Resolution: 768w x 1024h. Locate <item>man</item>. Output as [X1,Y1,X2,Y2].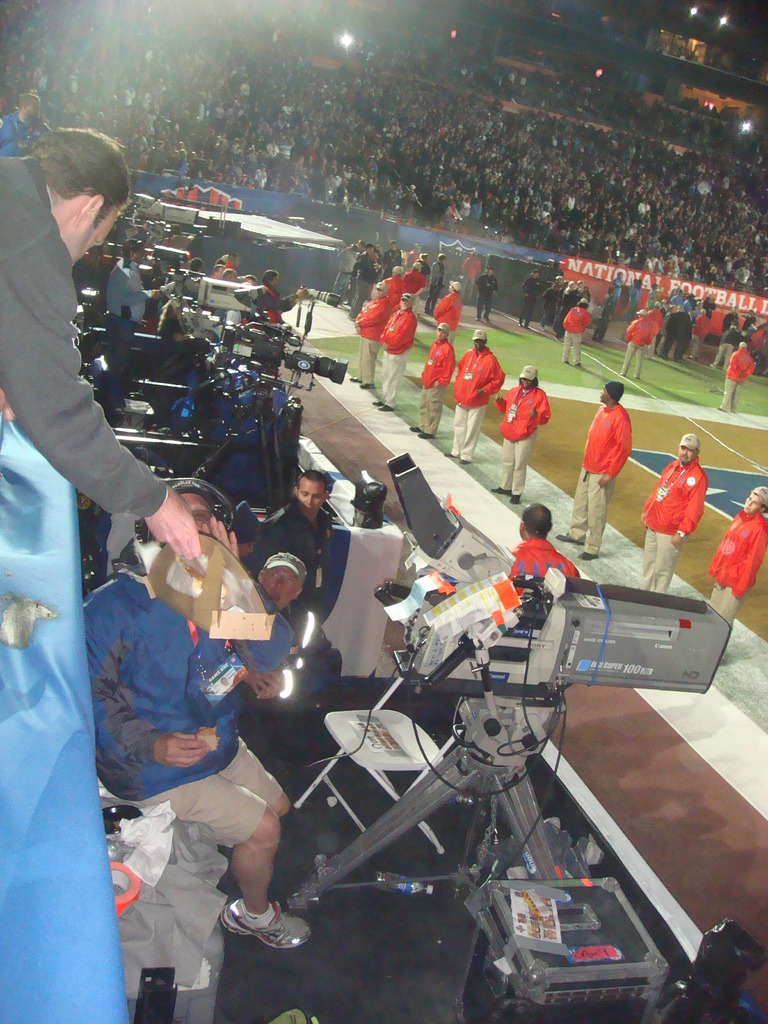
[472,265,497,323].
